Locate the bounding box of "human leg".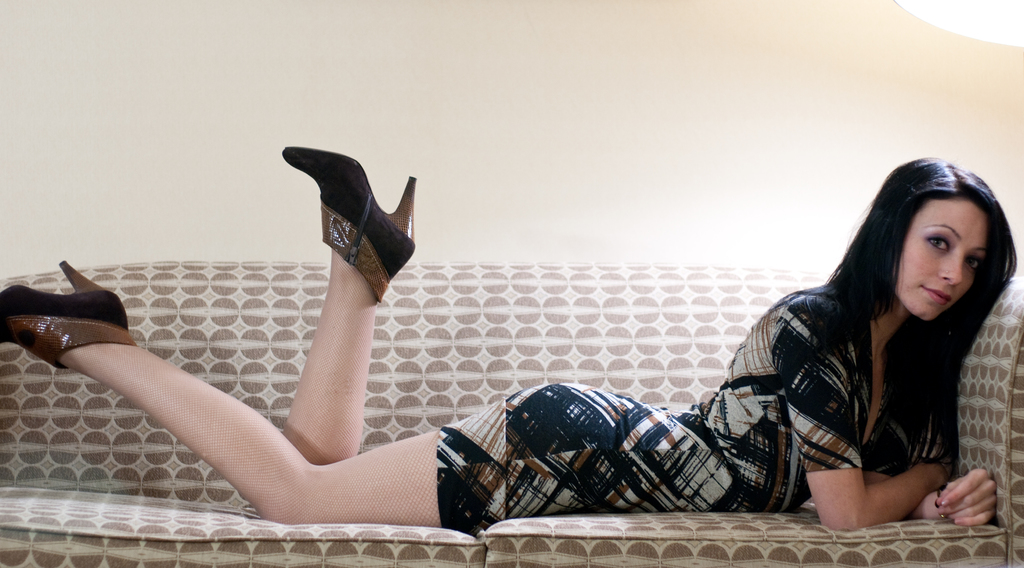
Bounding box: BBox(0, 259, 611, 536).
